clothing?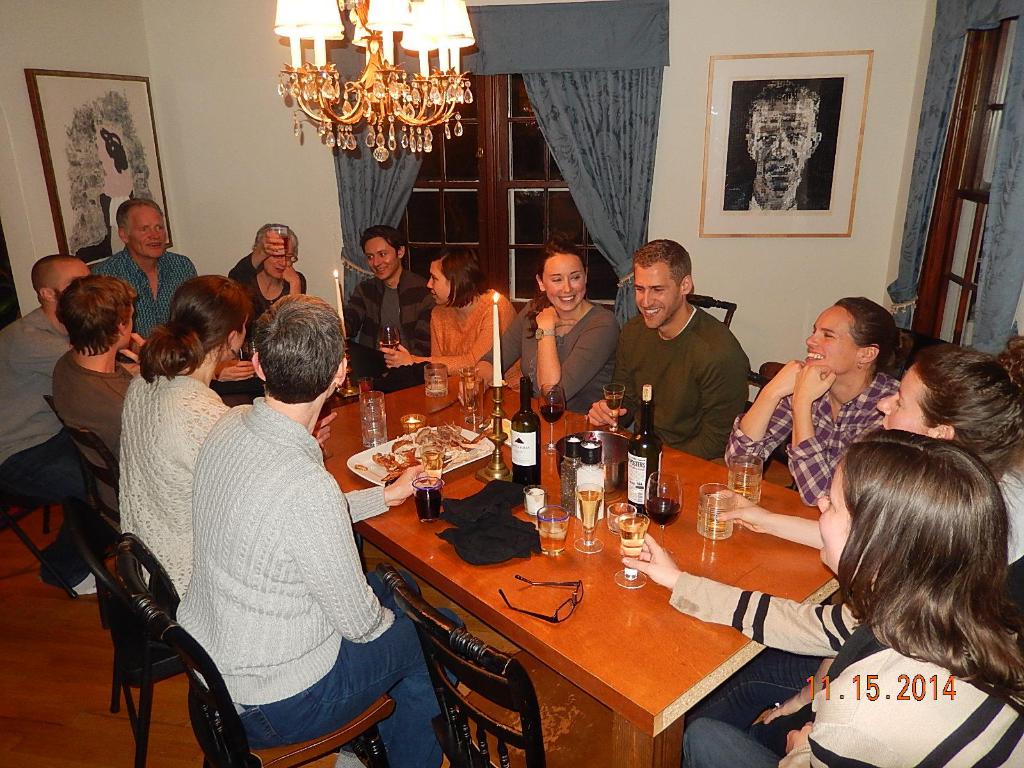
(x1=167, y1=389, x2=396, y2=714)
